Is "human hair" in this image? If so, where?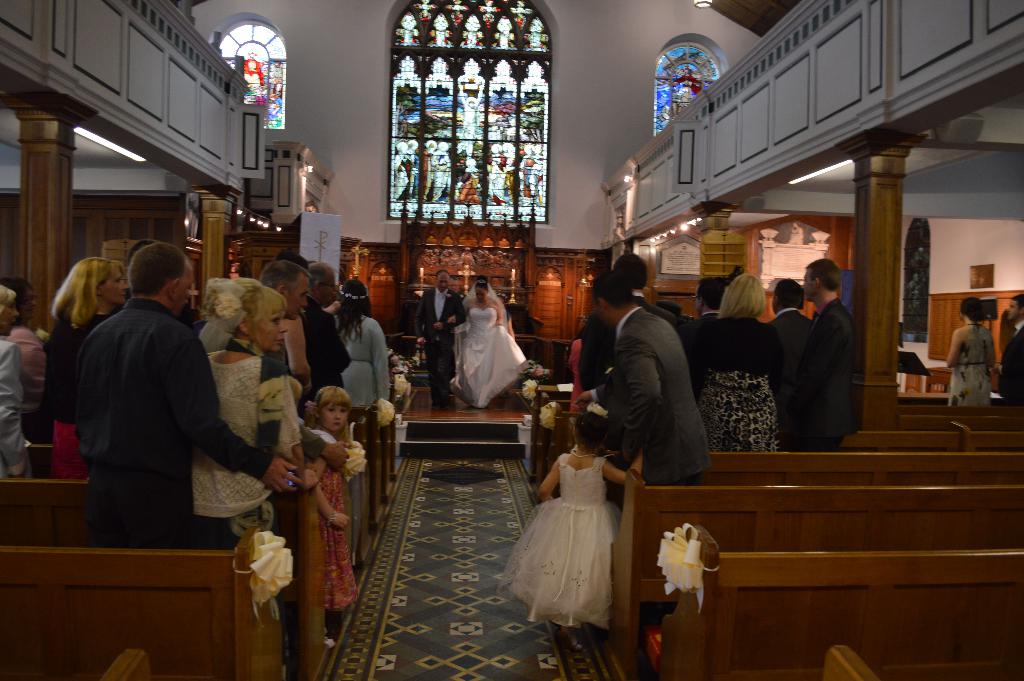
Yes, at rect(718, 274, 767, 317).
